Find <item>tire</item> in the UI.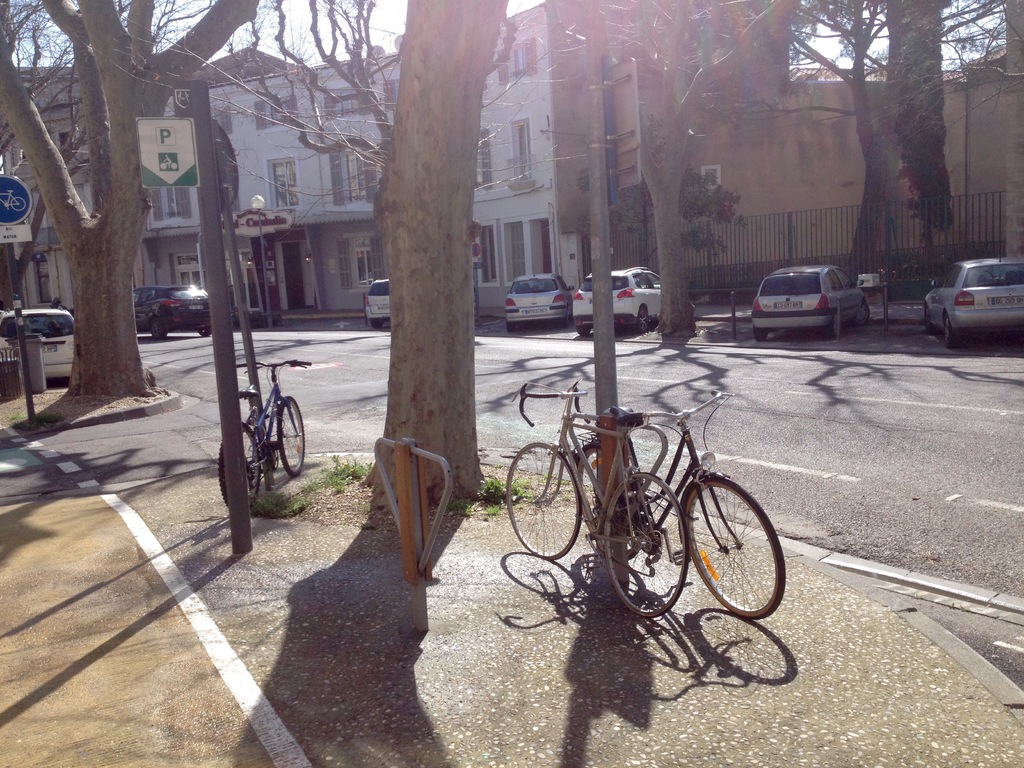
UI element at (x1=221, y1=426, x2=259, y2=508).
